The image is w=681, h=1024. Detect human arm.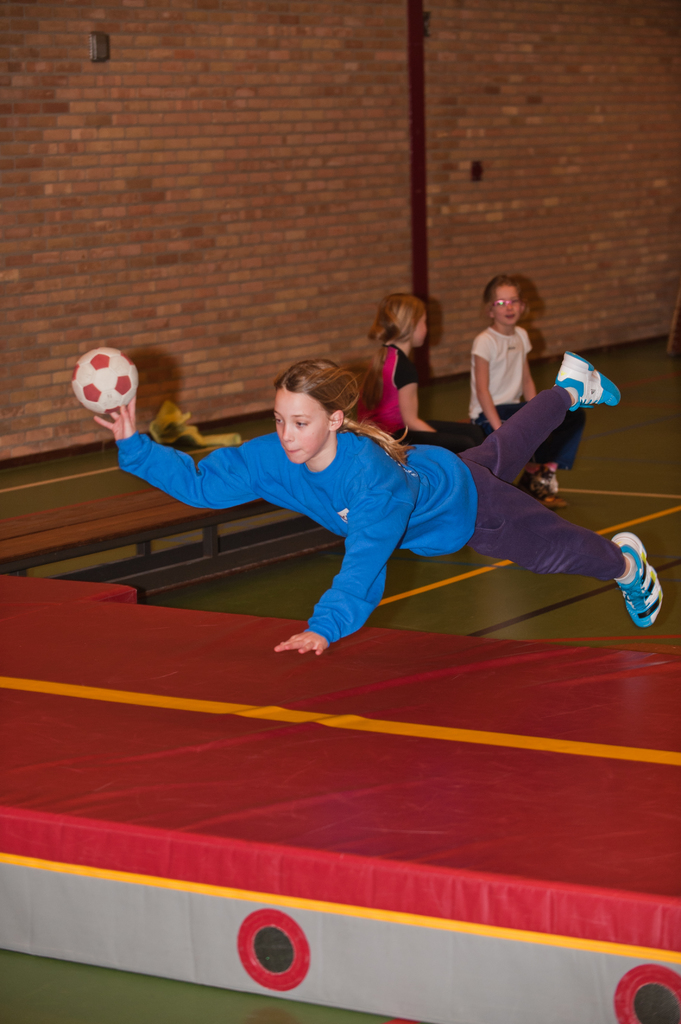
Detection: BBox(399, 366, 436, 435).
